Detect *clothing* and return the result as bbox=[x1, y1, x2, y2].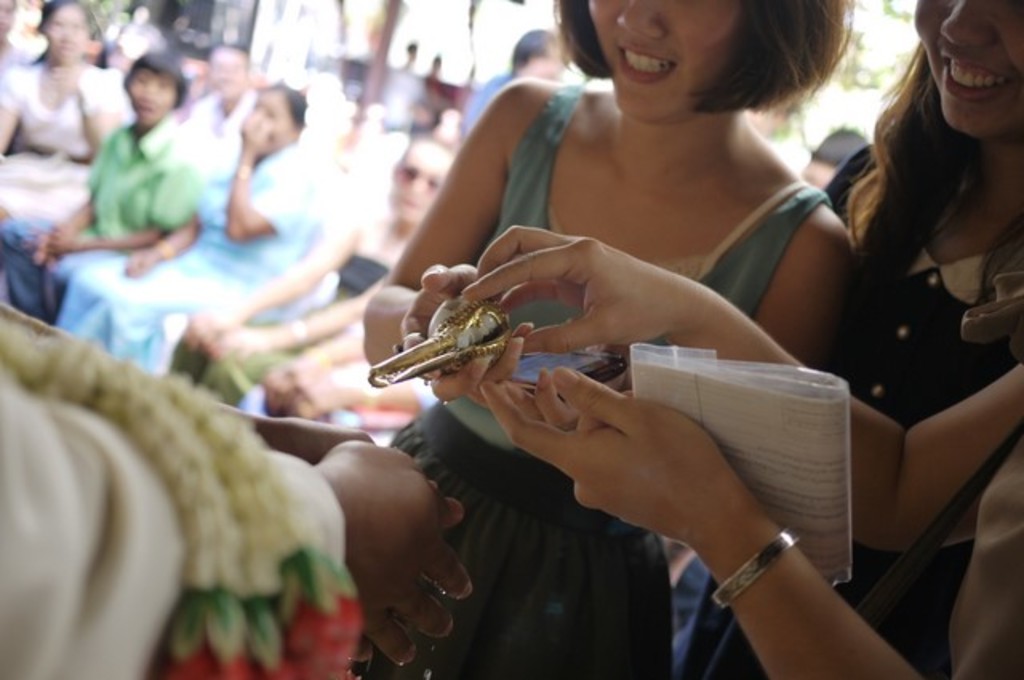
bbox=[0, 302, 362, 675].
